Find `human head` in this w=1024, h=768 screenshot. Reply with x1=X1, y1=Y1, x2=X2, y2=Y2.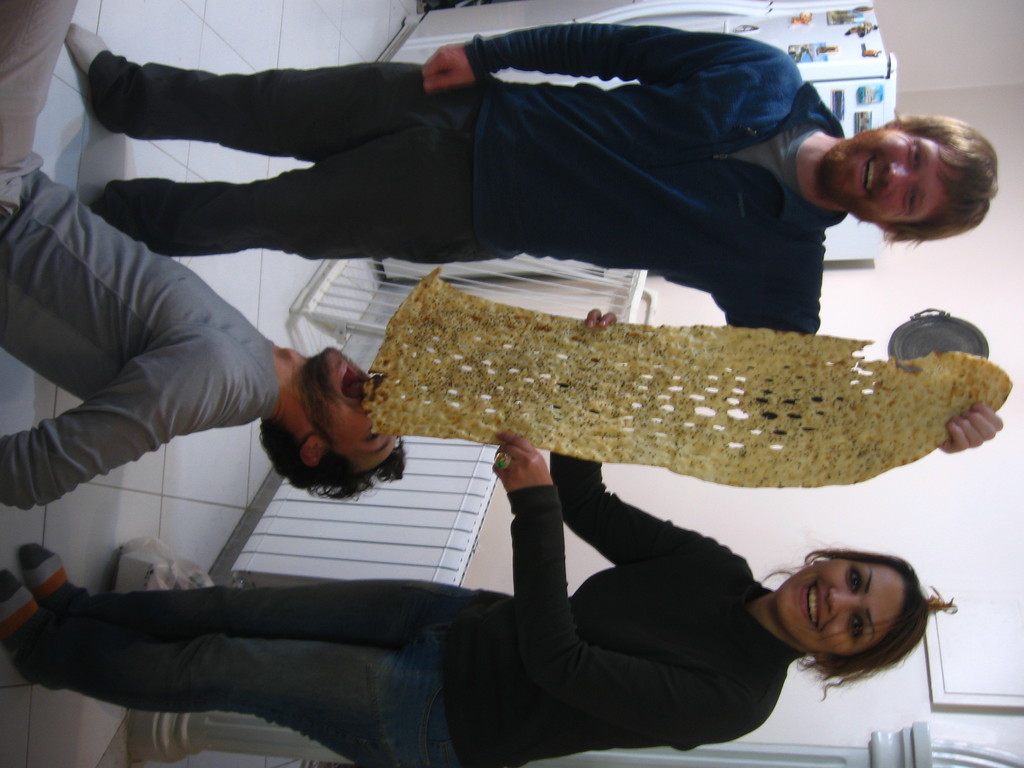
x1=259, y1=345, x2=402, y2=495.
